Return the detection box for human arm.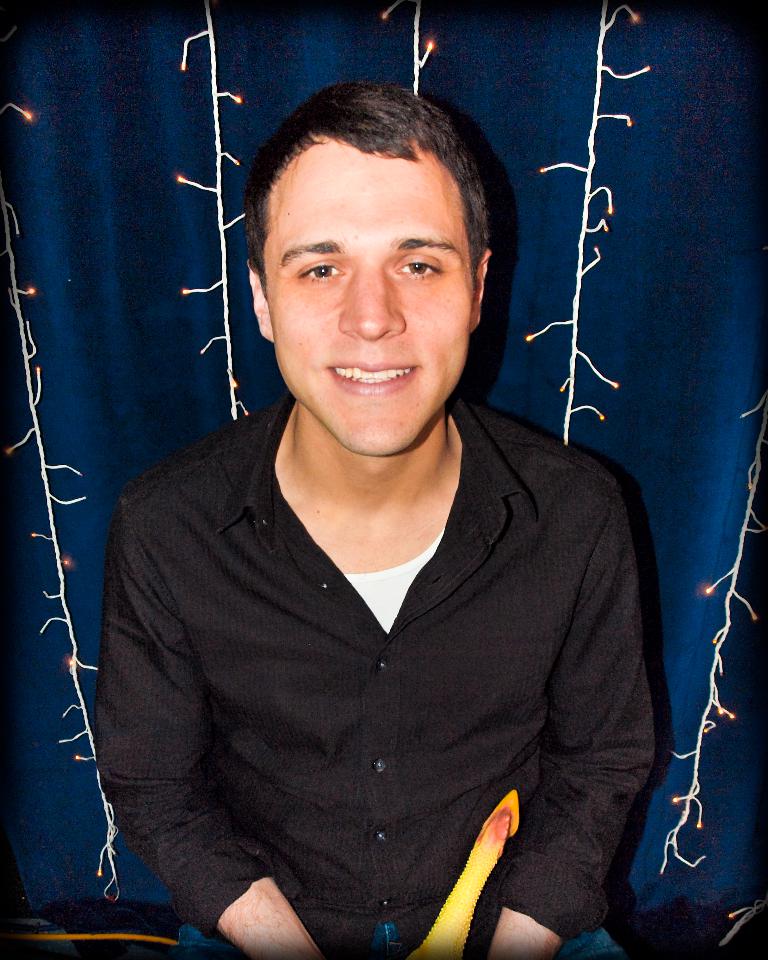
(left=215, top=876, right=318, bottom=959).
